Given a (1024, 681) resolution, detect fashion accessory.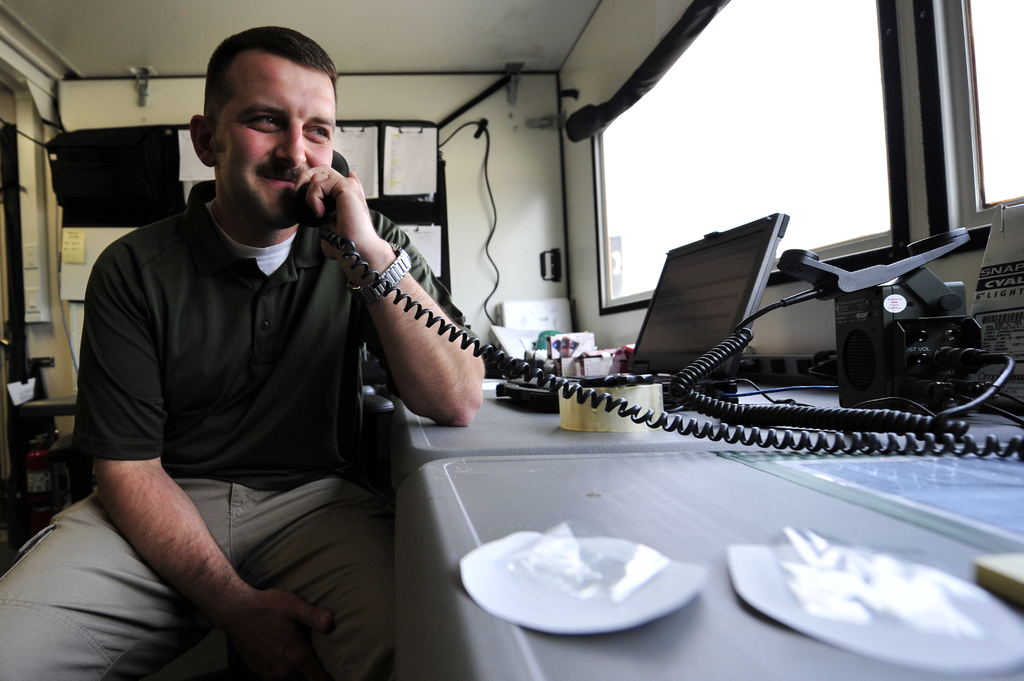
box=[358, 246, 417, 304].
